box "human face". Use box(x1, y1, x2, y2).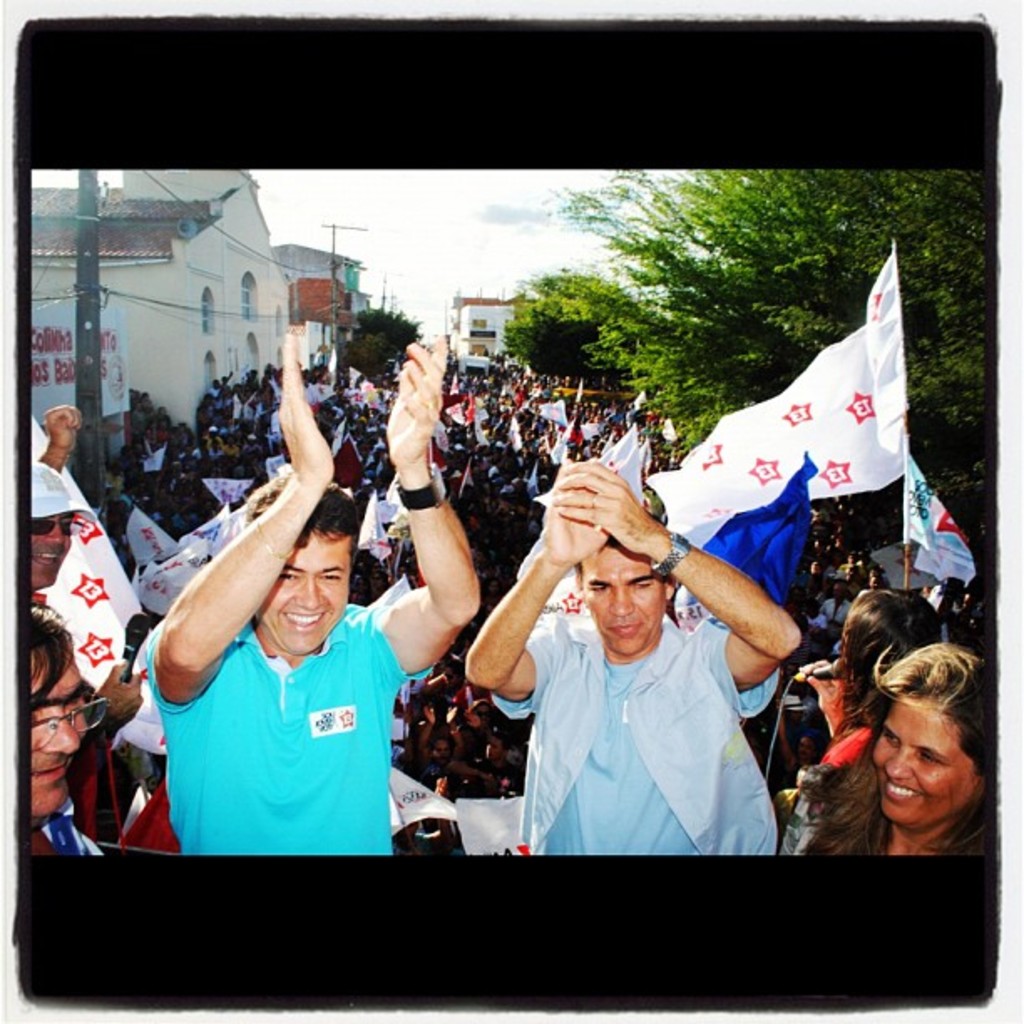
box(28, 663, 112, 818).
